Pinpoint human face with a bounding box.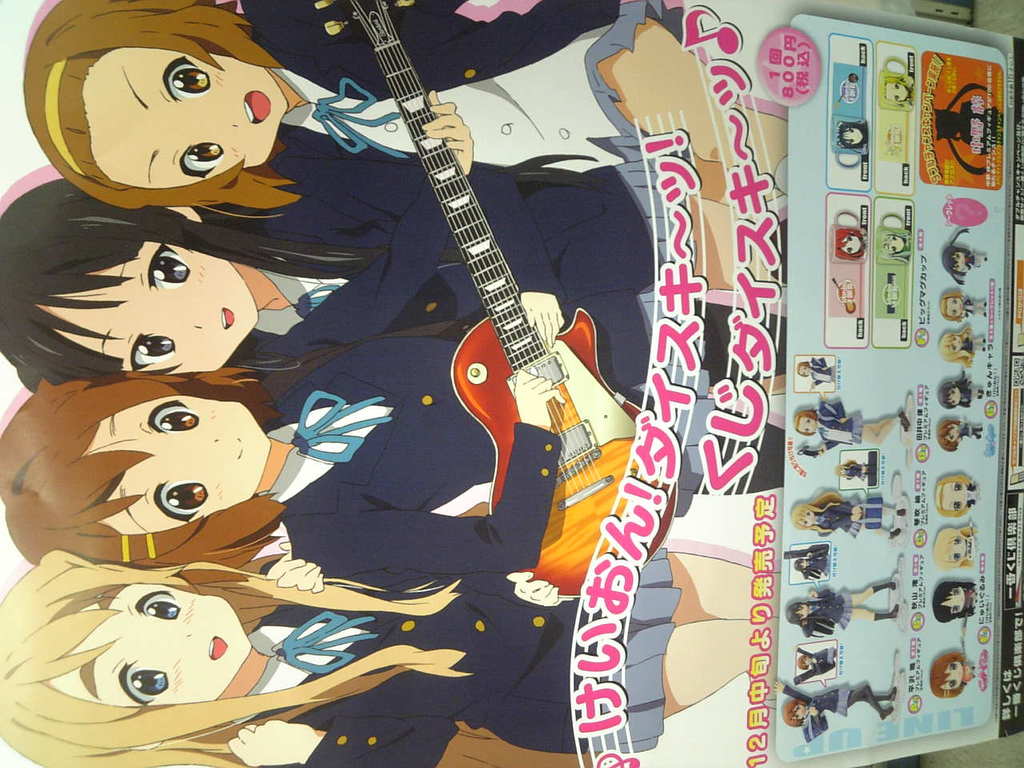
BBox(79, 37, 295, 186).
